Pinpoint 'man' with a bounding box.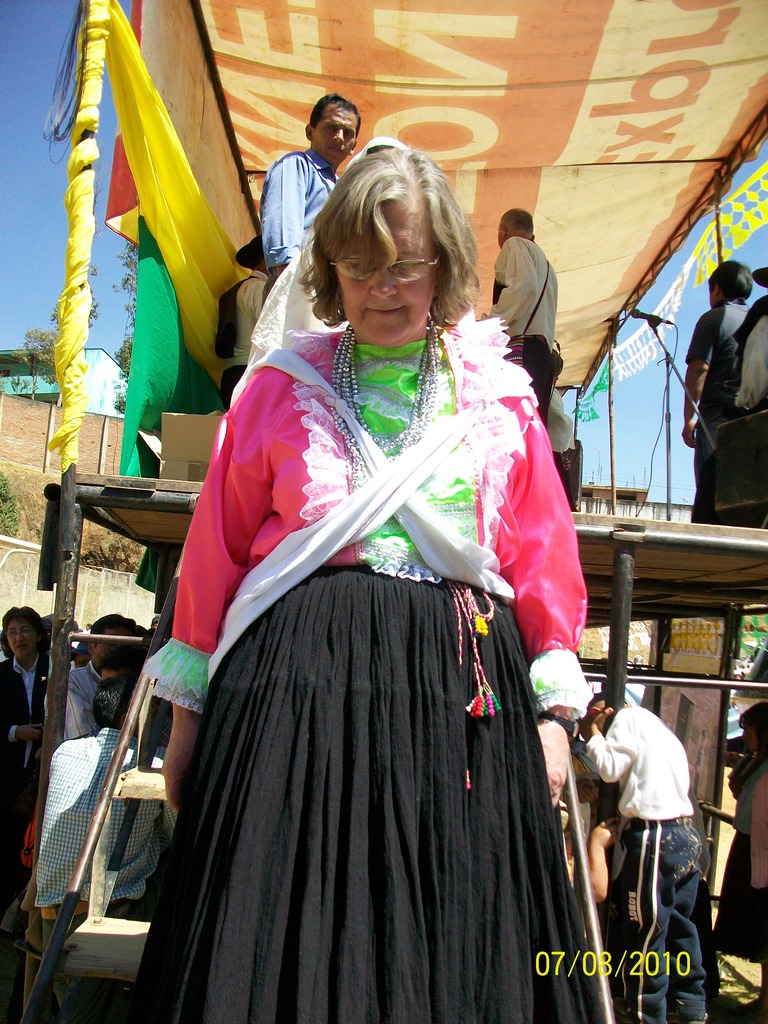
crop(710, 284, 767, 429).
